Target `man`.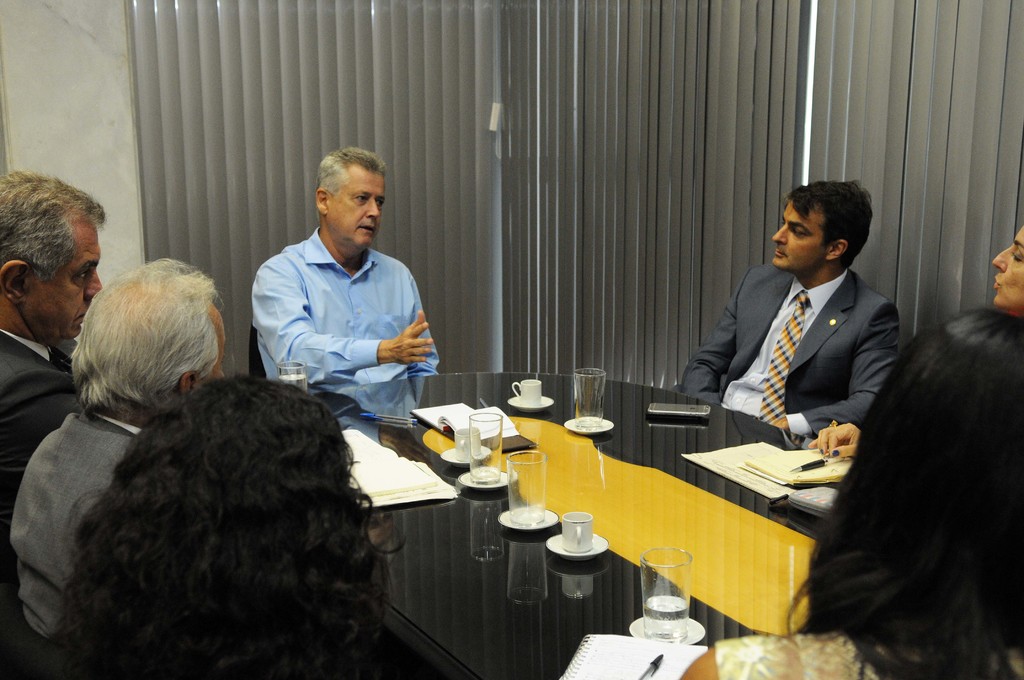
Target region: 248:145:452:399.
